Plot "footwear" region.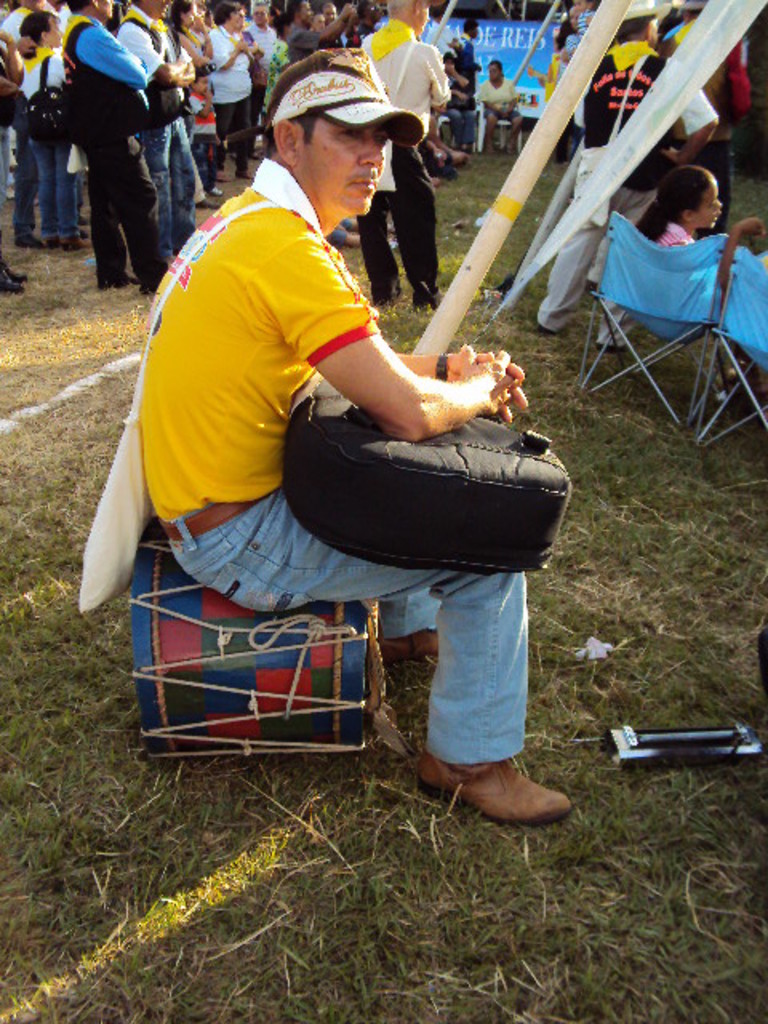
Plotted at {"x1": 195, "y1": 200, "x2": 221, "y2": 210}.
